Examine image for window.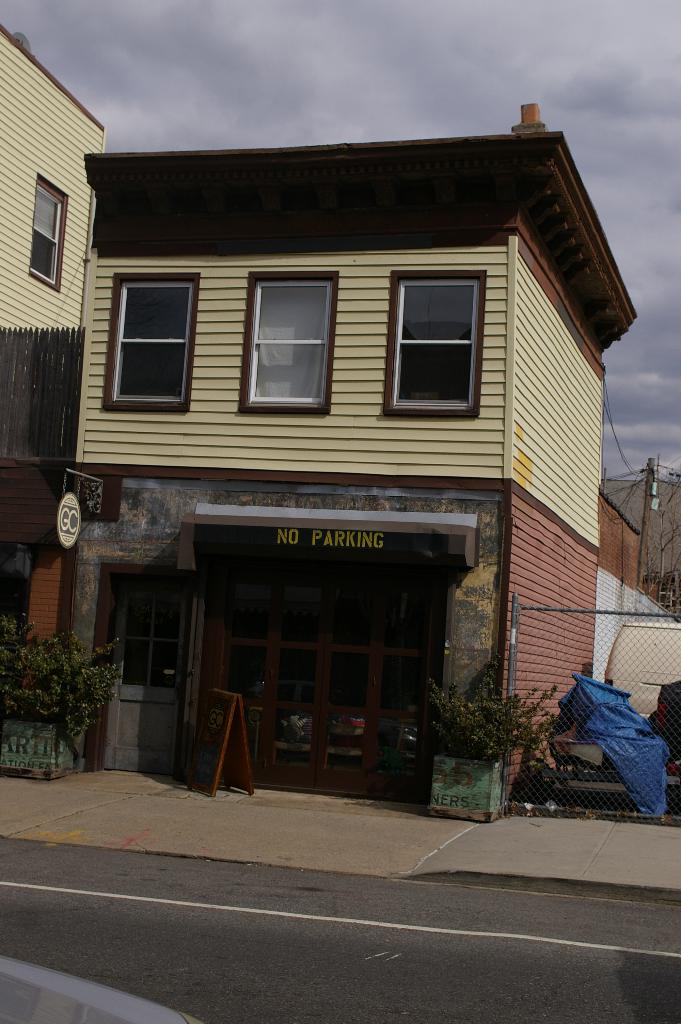
Examination result: Rect(385, 268, 487, 417).
